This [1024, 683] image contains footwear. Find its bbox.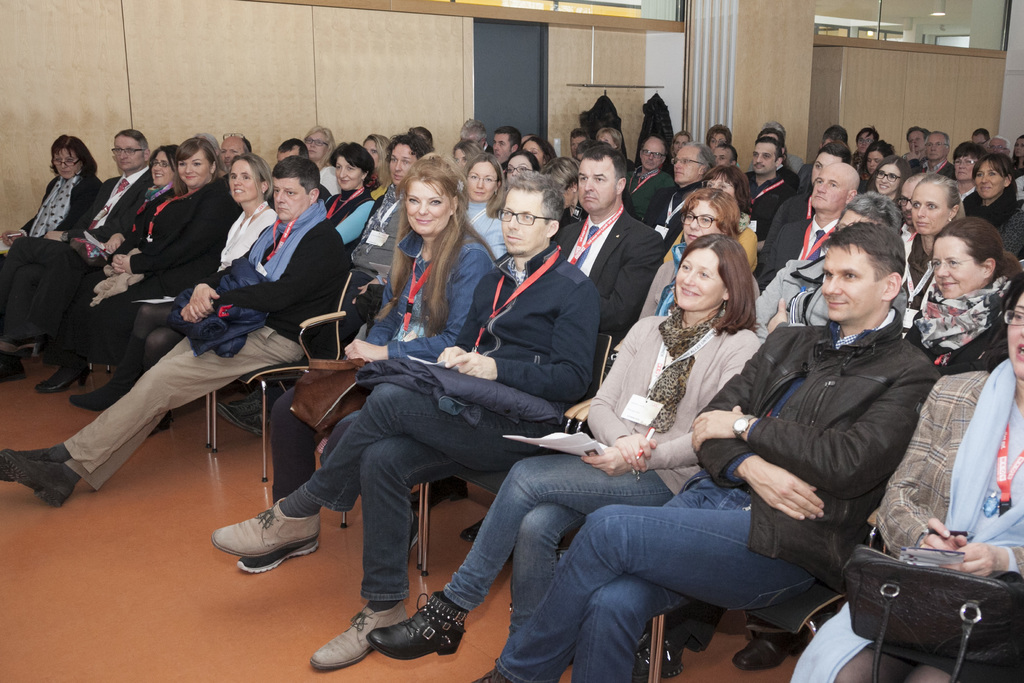
bbox(308, 594, 402, 668).
